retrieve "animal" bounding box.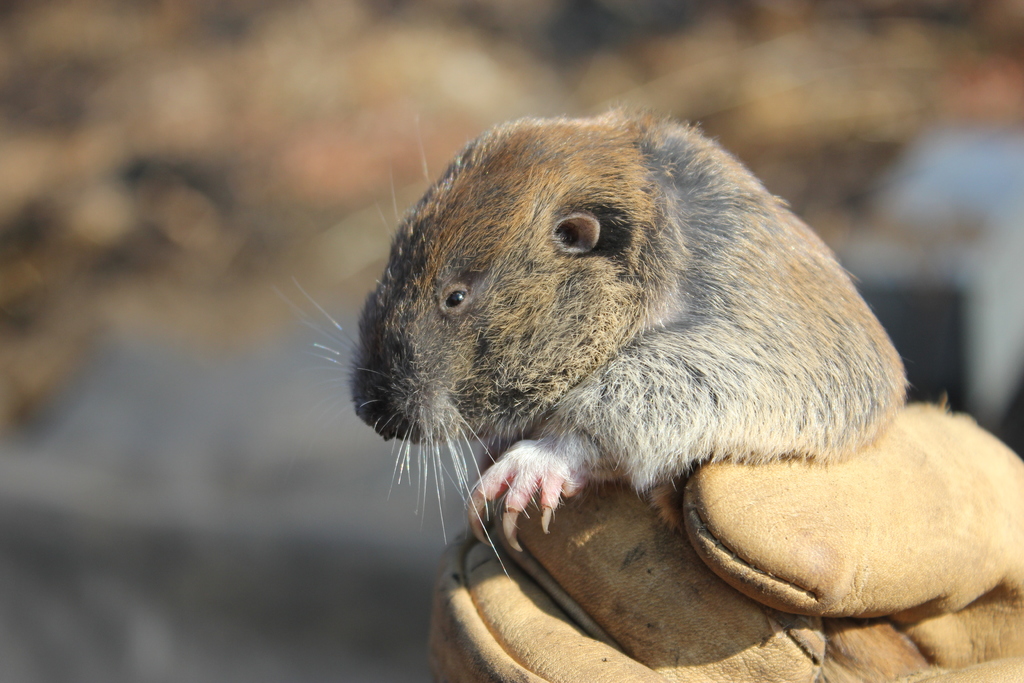
Bounding box: 276,94,910,582.
